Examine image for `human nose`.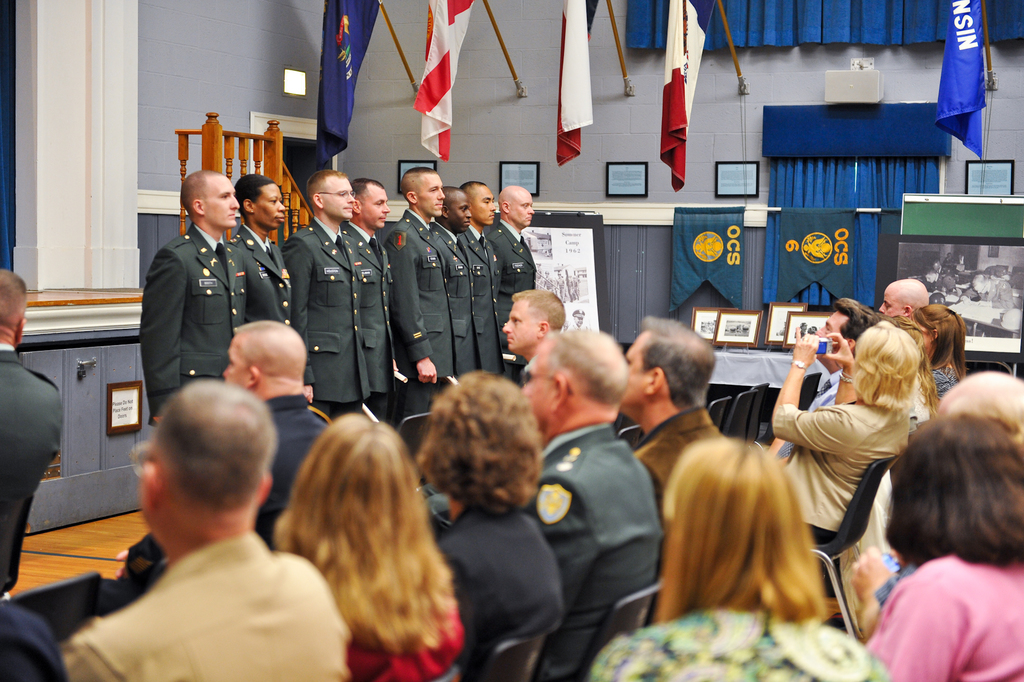
Examination result: select_region(439, 192, 447, 197).
